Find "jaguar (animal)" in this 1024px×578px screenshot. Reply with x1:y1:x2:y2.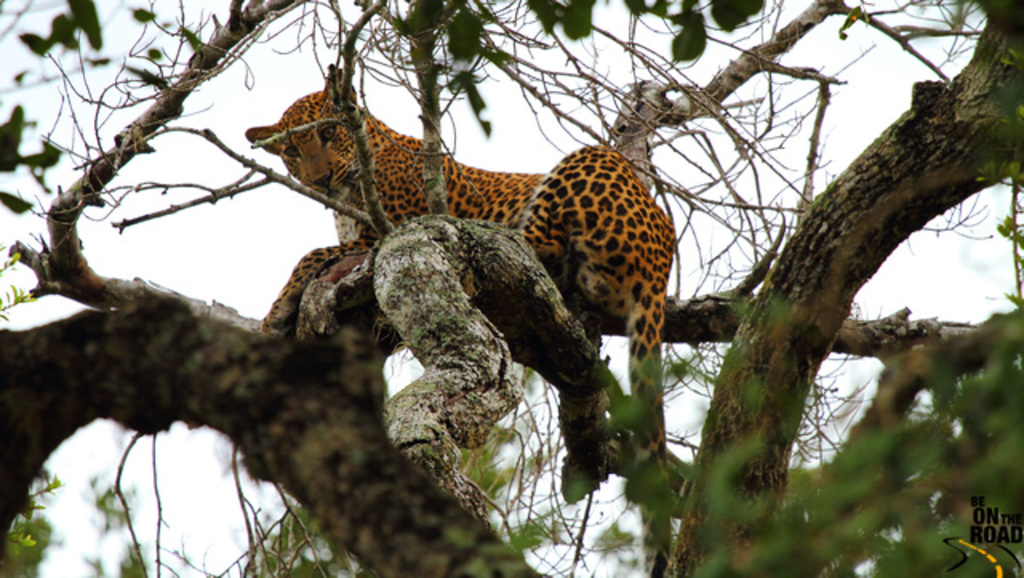
243:66:672:576.
